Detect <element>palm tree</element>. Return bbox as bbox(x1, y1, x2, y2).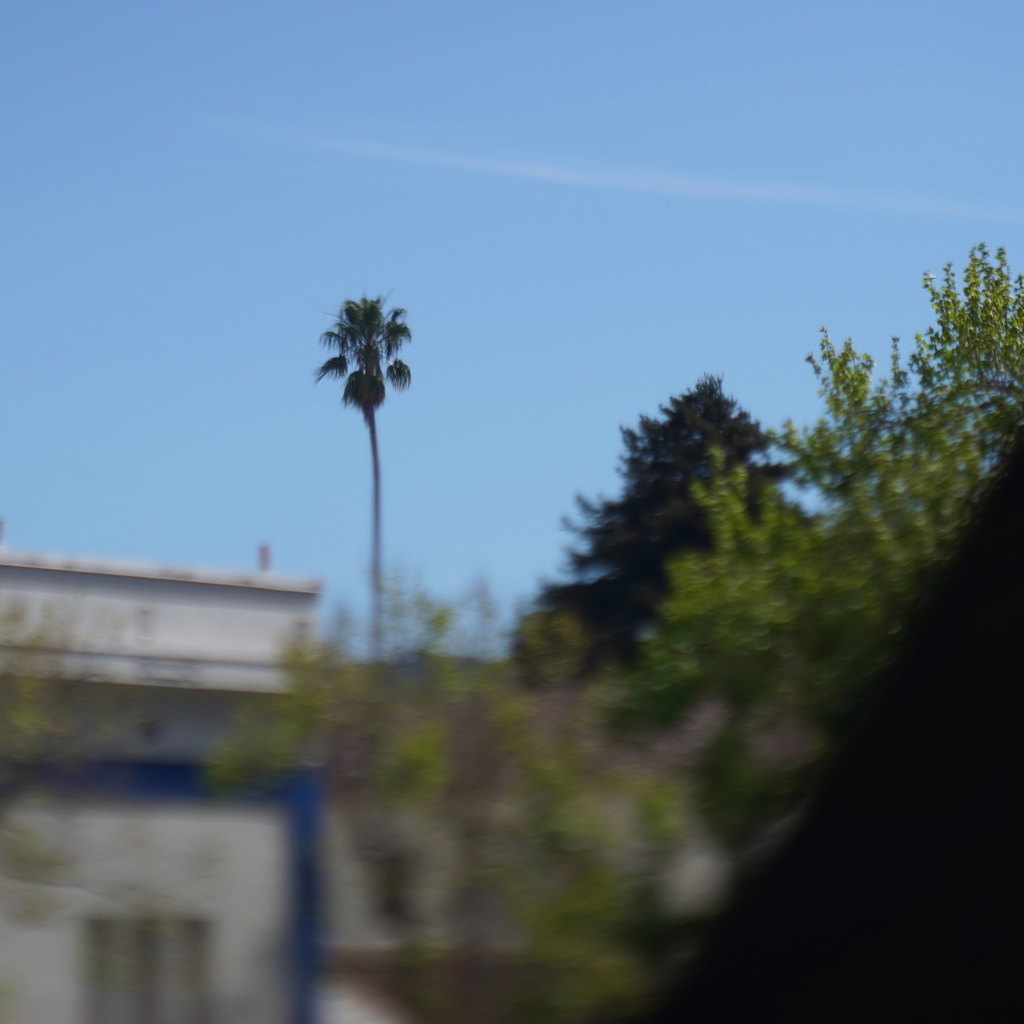
bbox(312, 292, 423, 652).
